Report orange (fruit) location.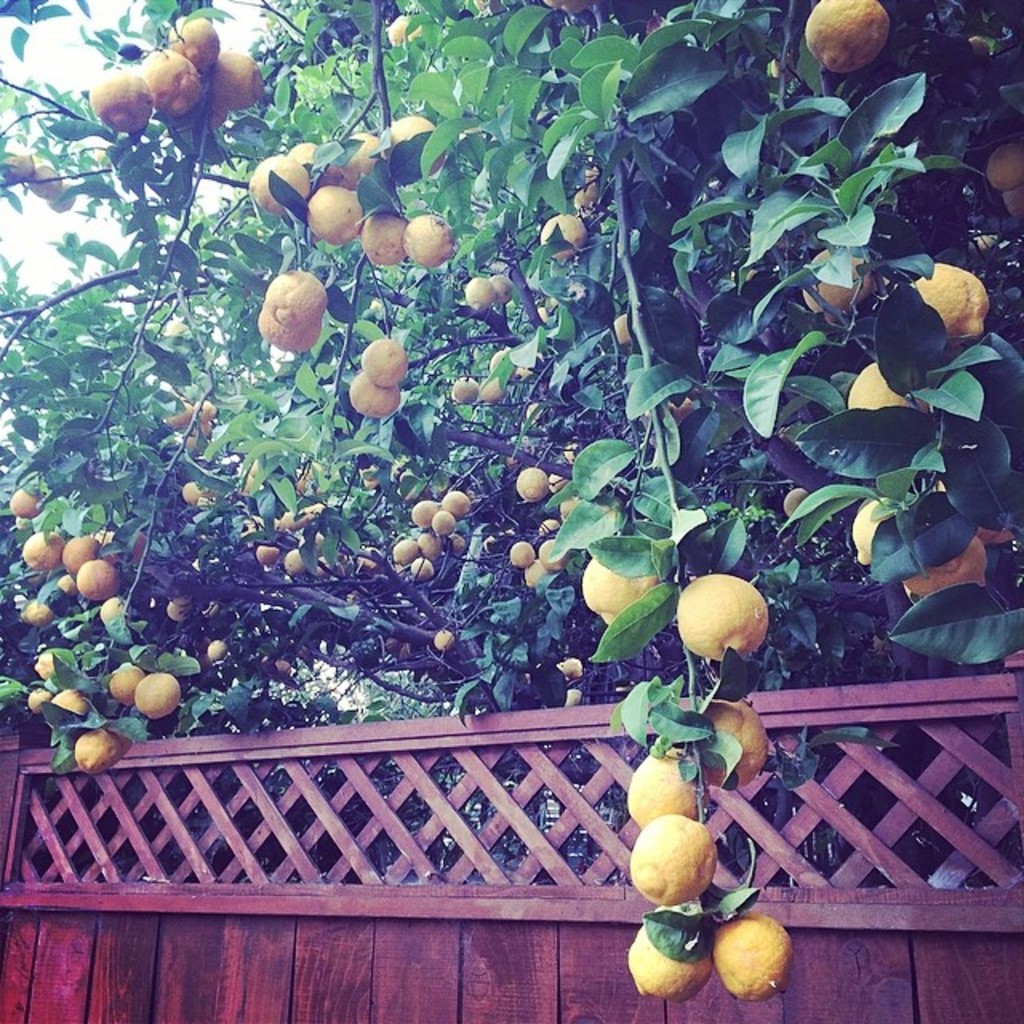
Report: crop(310, 179, 360, 227).
